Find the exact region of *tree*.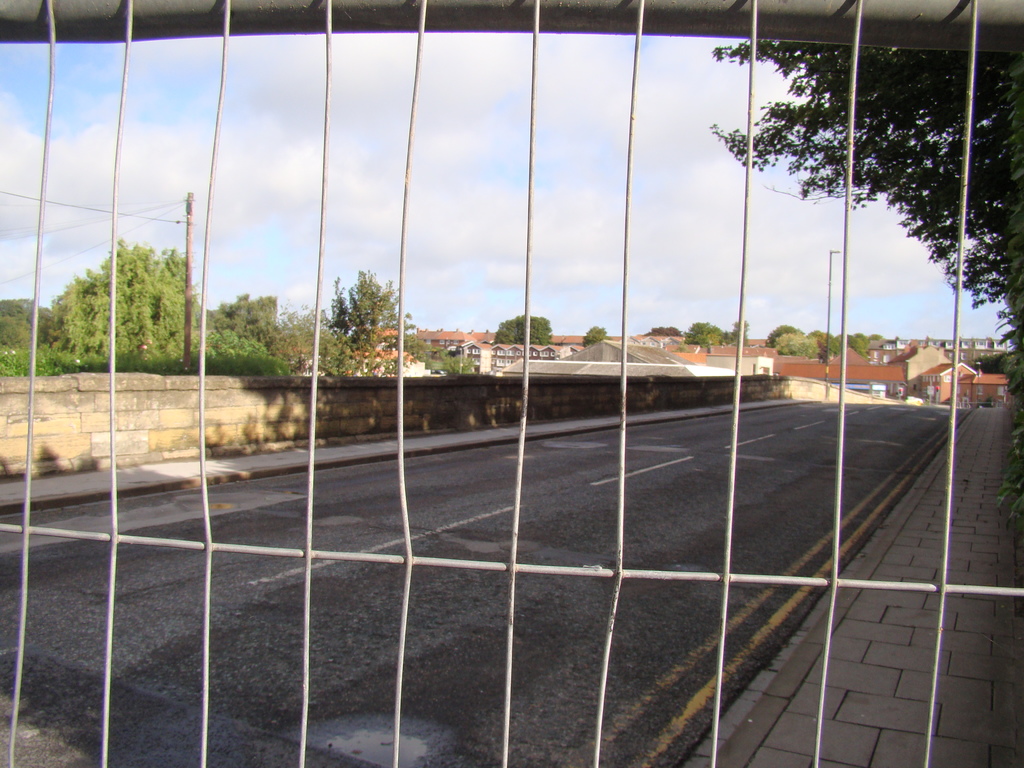
Exact region: BBox(587, 329, 609, 346).
